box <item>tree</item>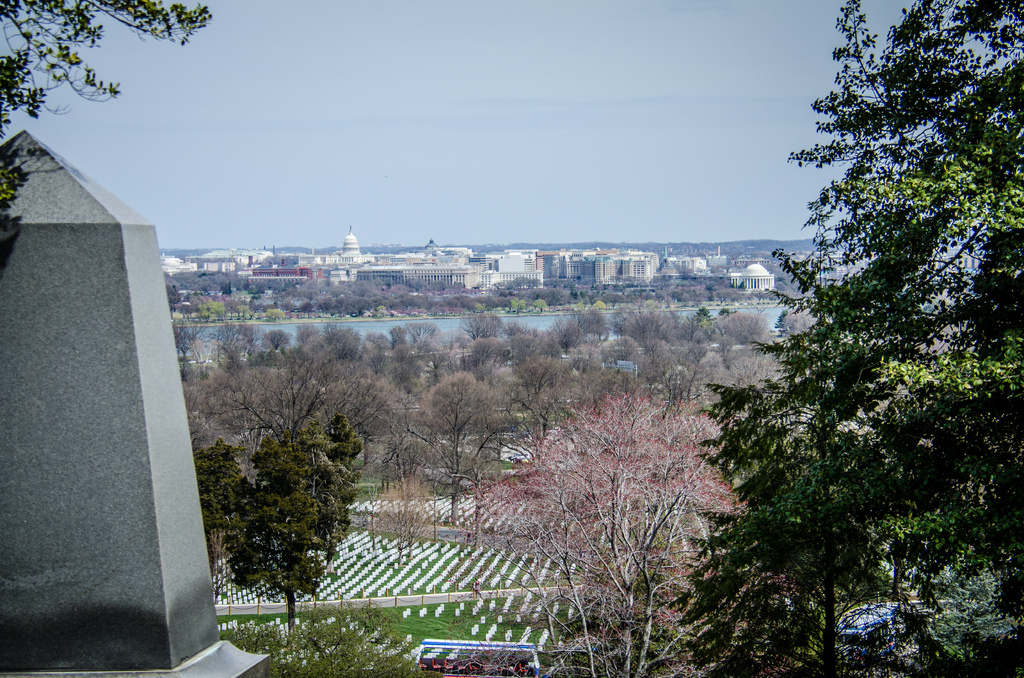
x1=214, y1=311, x2=252, y2=373
